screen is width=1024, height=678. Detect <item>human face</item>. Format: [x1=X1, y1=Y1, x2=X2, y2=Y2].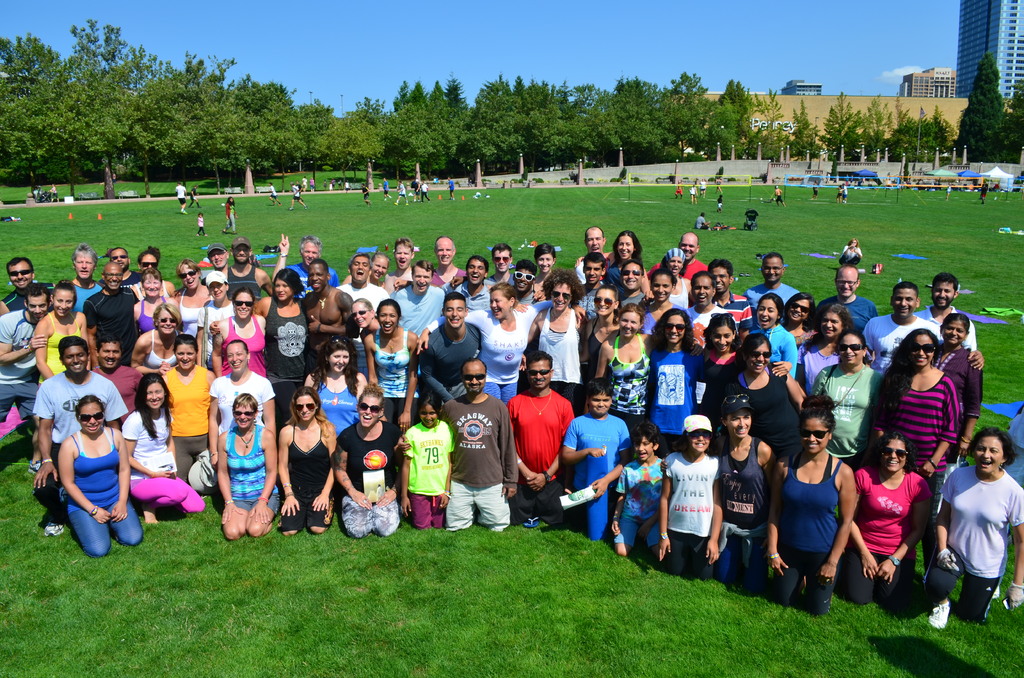
[x1=76, y1=399, x2=109, y2=438].
